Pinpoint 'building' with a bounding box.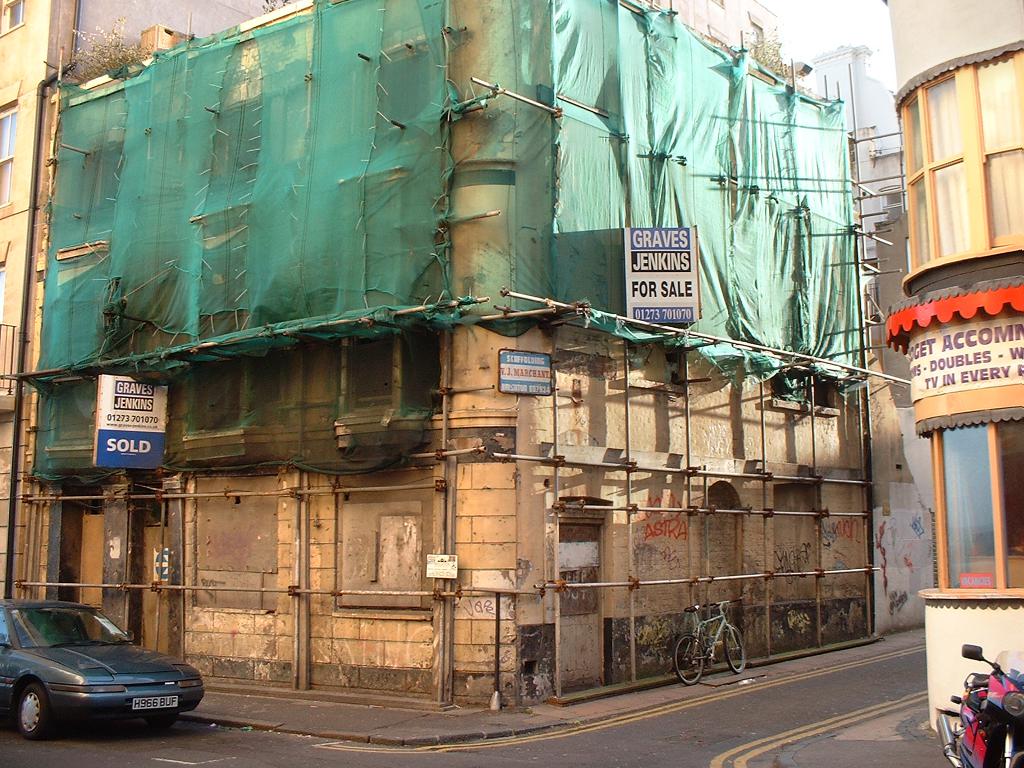
{"x1": 0, "y1": 0, "x2": 924, "y2": 716}.
